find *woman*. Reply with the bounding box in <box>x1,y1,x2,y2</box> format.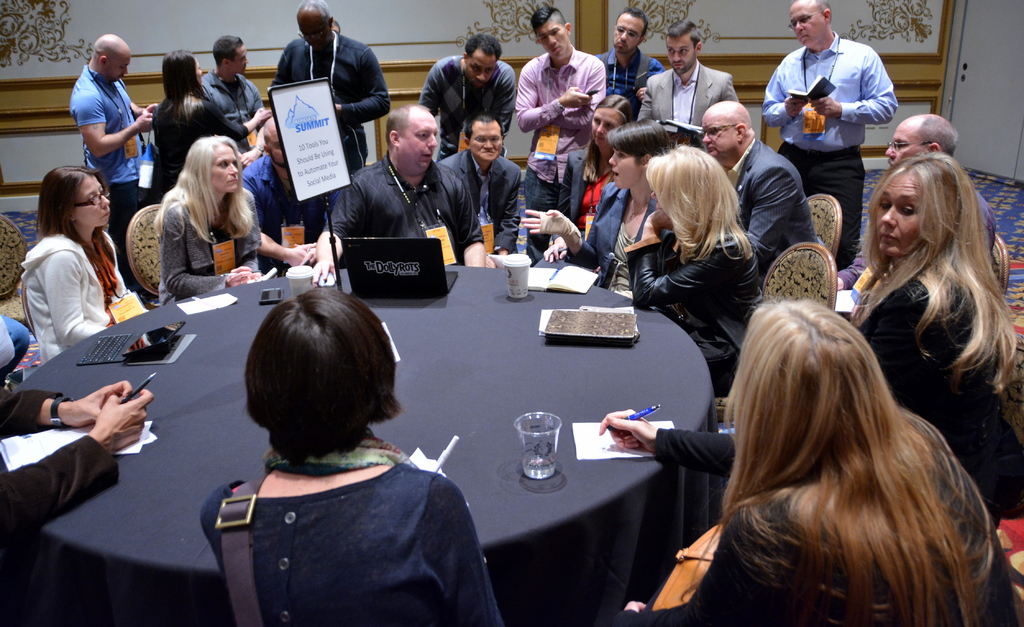
<box>198,277,506,626</box>.
